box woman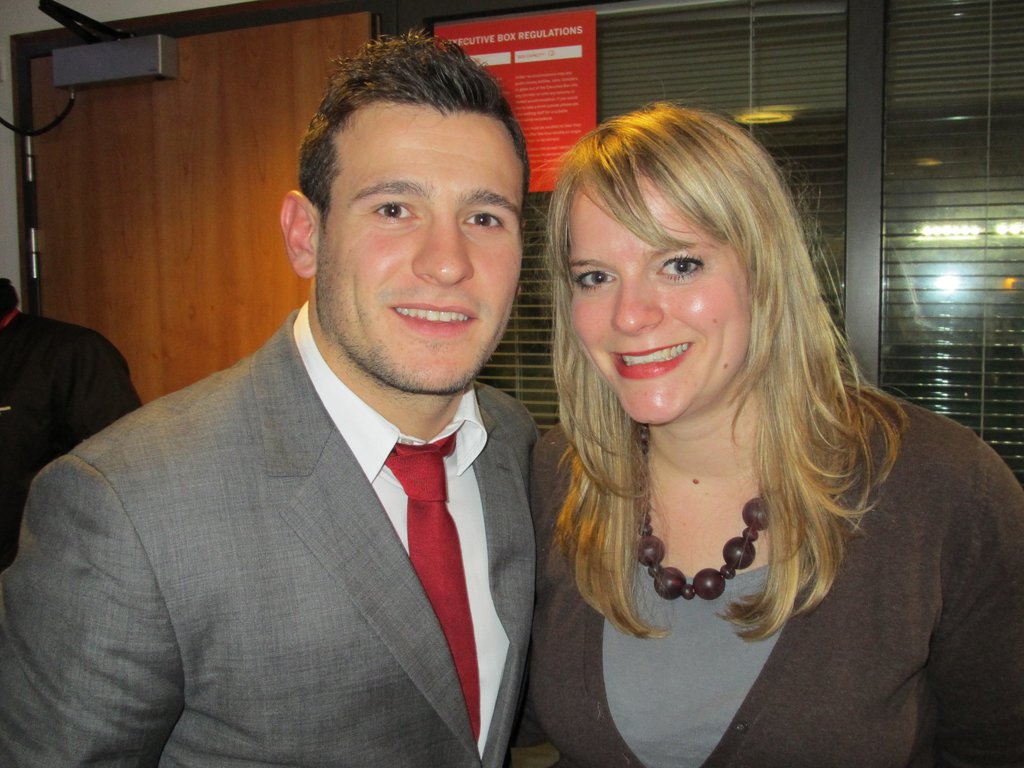
region(492, 129, 977, 762)
